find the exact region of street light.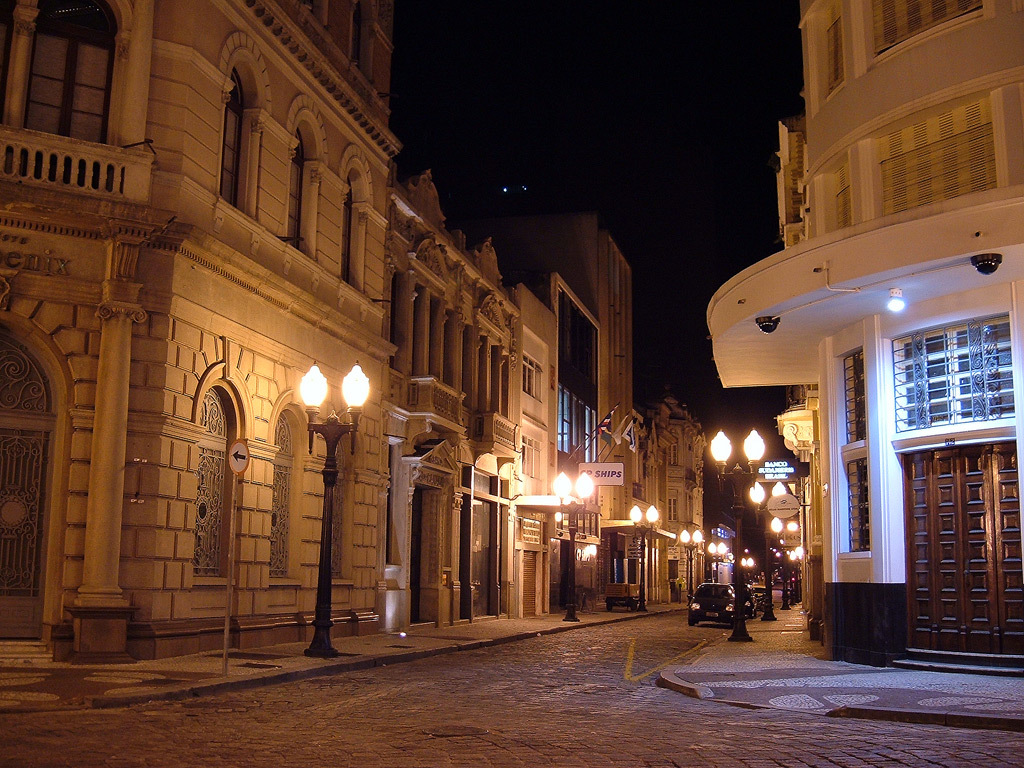
Exact region: x1=674, y1=528, x2=703, y2=604.
